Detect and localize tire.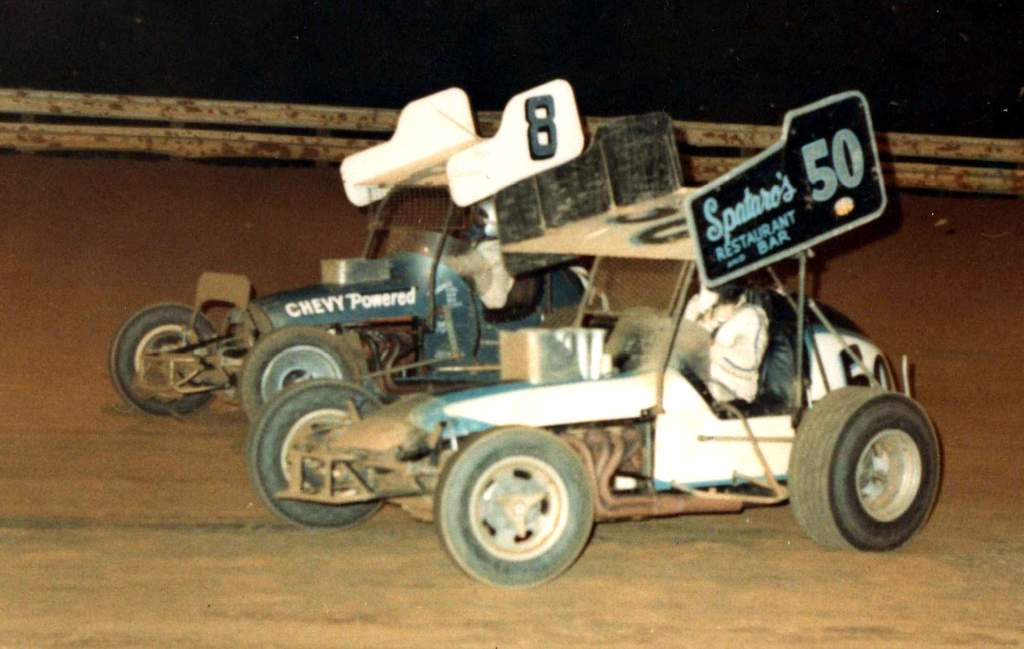
Localized at 250:379:385:529.
